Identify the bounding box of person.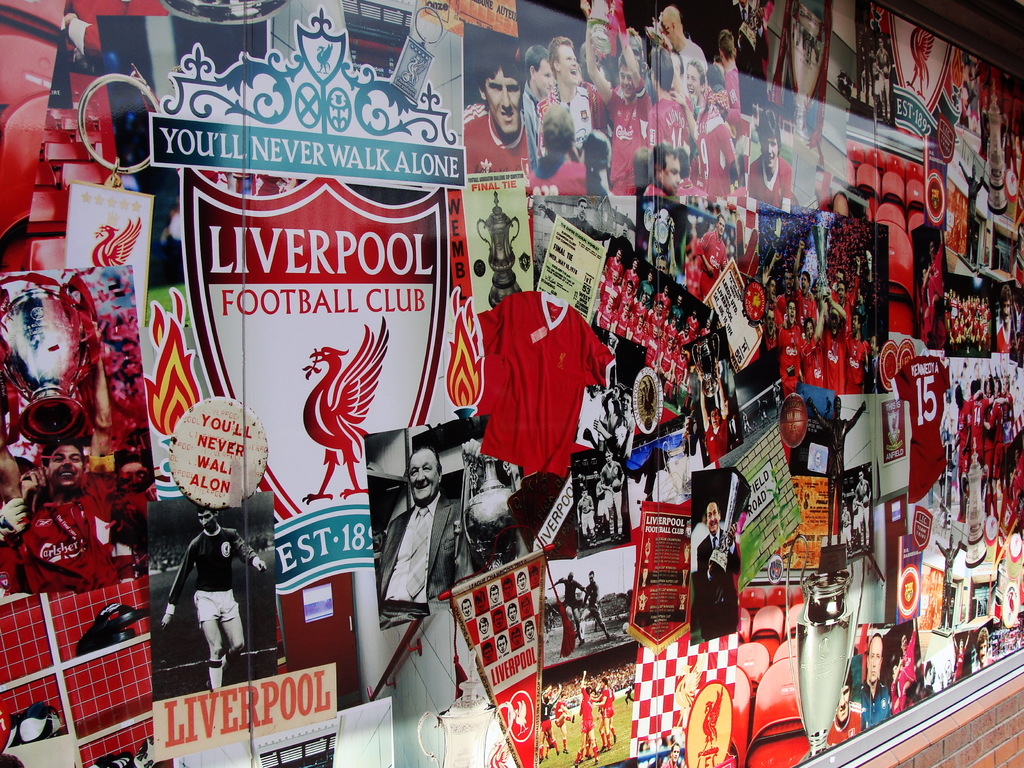
161:504:268:683.
